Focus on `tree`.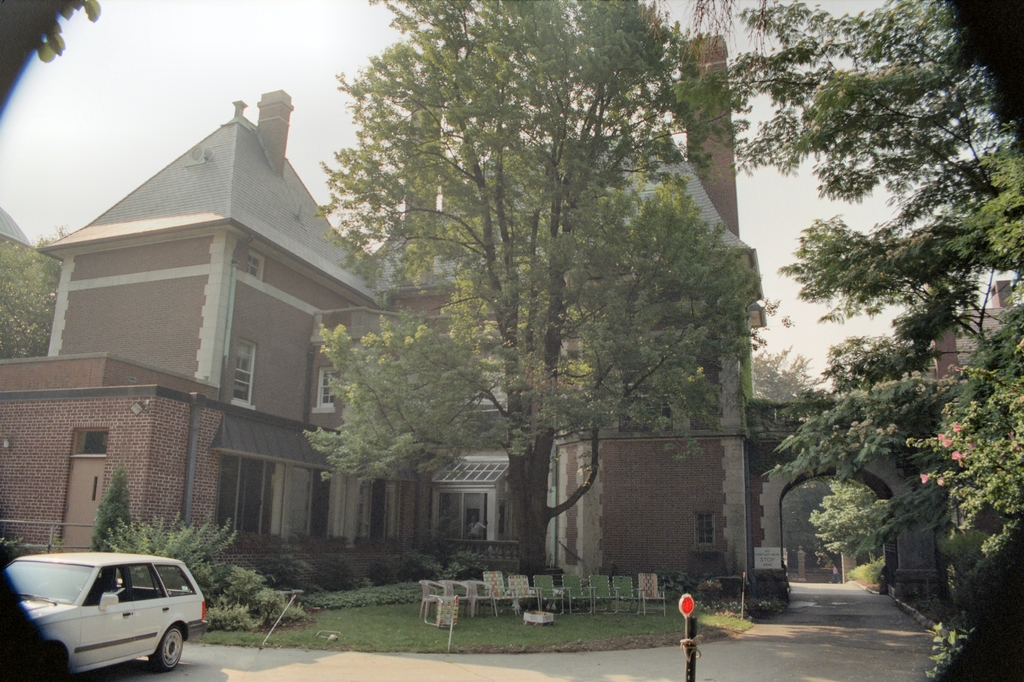
Focused at (x1=0, y1=224, x2=63, y2=367).
